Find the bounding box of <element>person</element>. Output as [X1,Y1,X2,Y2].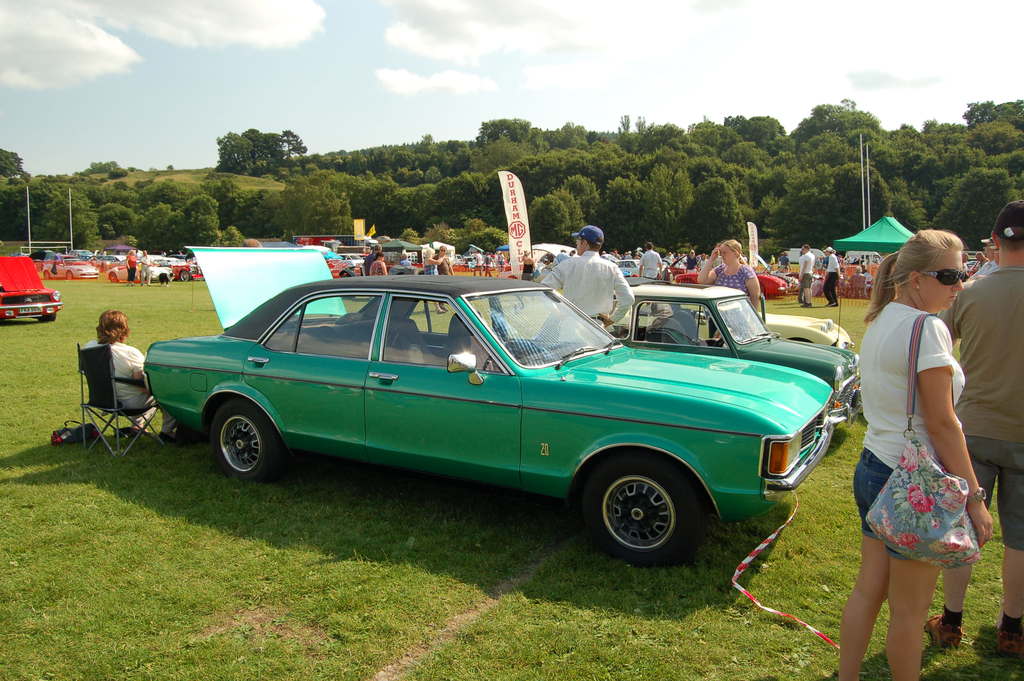
[140,249,149,284].
